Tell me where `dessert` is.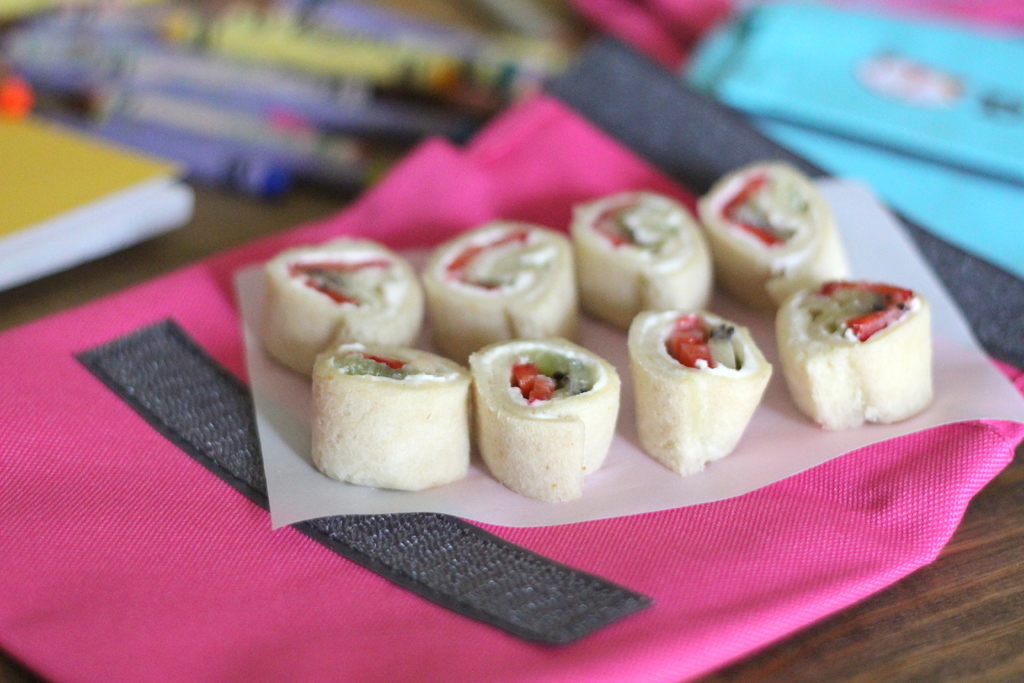
`dessert` is at left=423, top=219, right=582, bottom=364.
